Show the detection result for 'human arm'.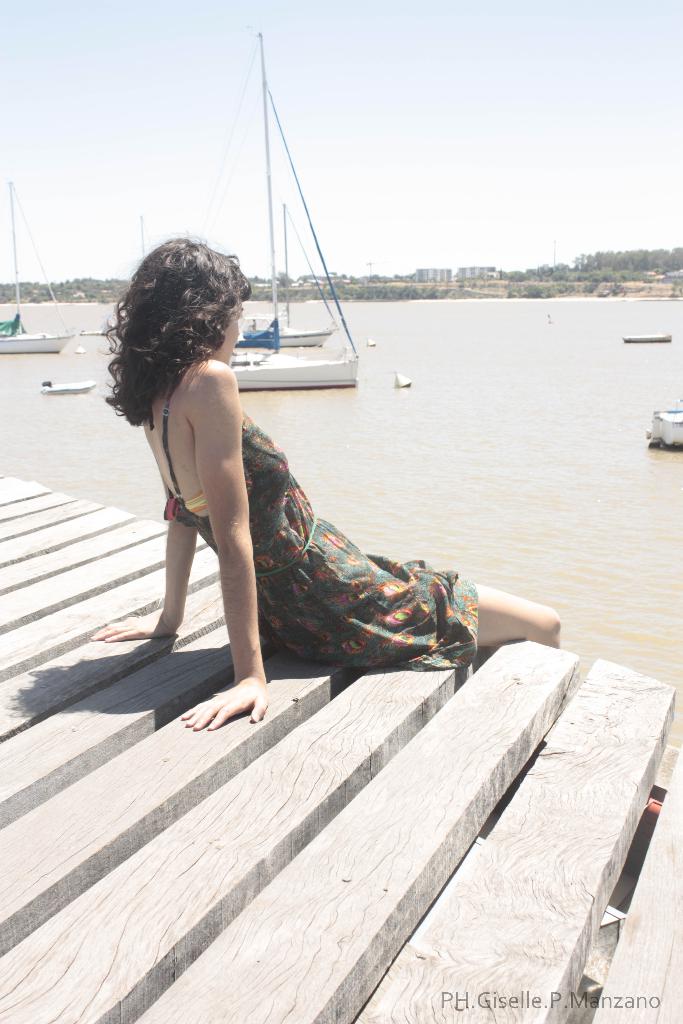
BBox(179, 362, 271, 732).
